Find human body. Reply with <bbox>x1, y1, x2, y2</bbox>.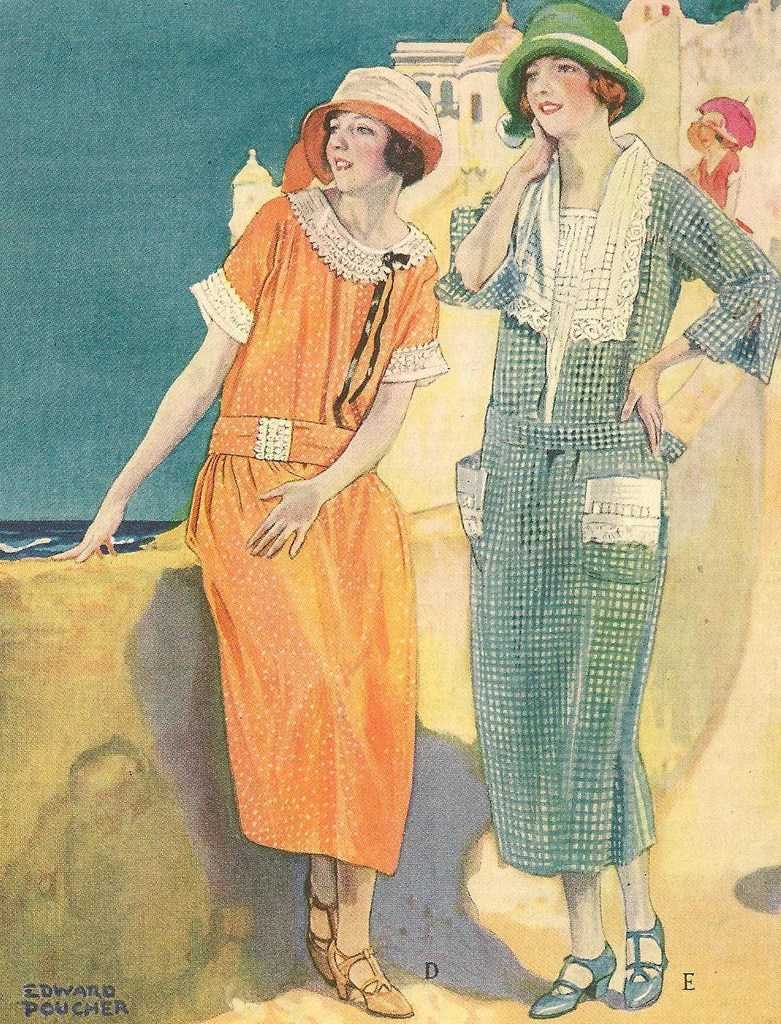
<bbox>124, 86, 534, 1001</bbox>.
